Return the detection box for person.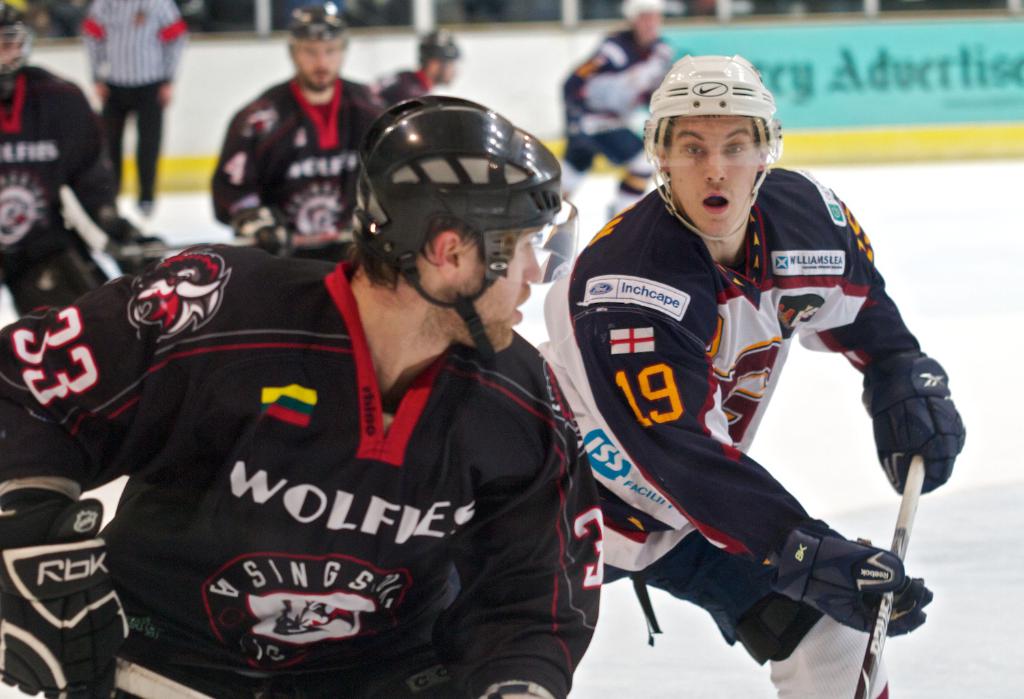
[0,0,173,312].
